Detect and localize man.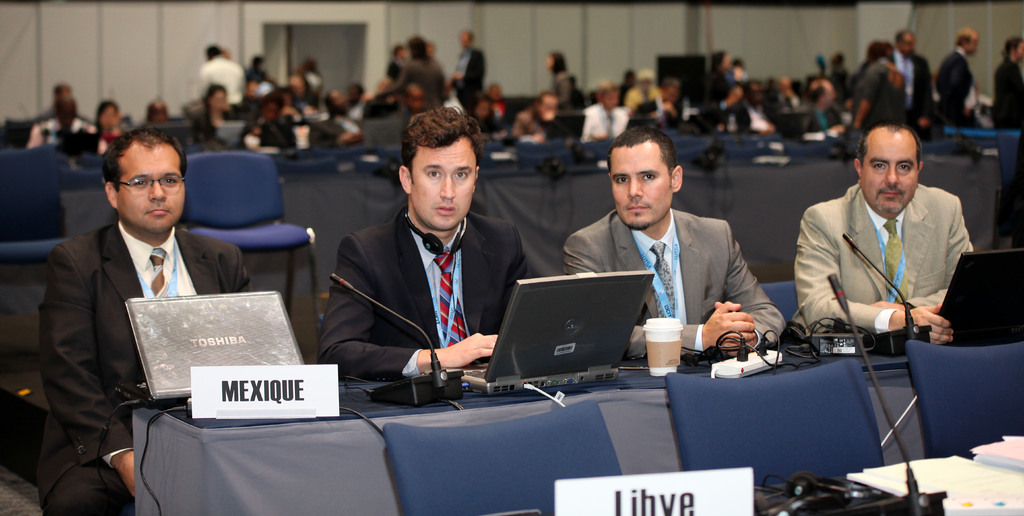
Localized at select_region(559, 126, 788, 359).
